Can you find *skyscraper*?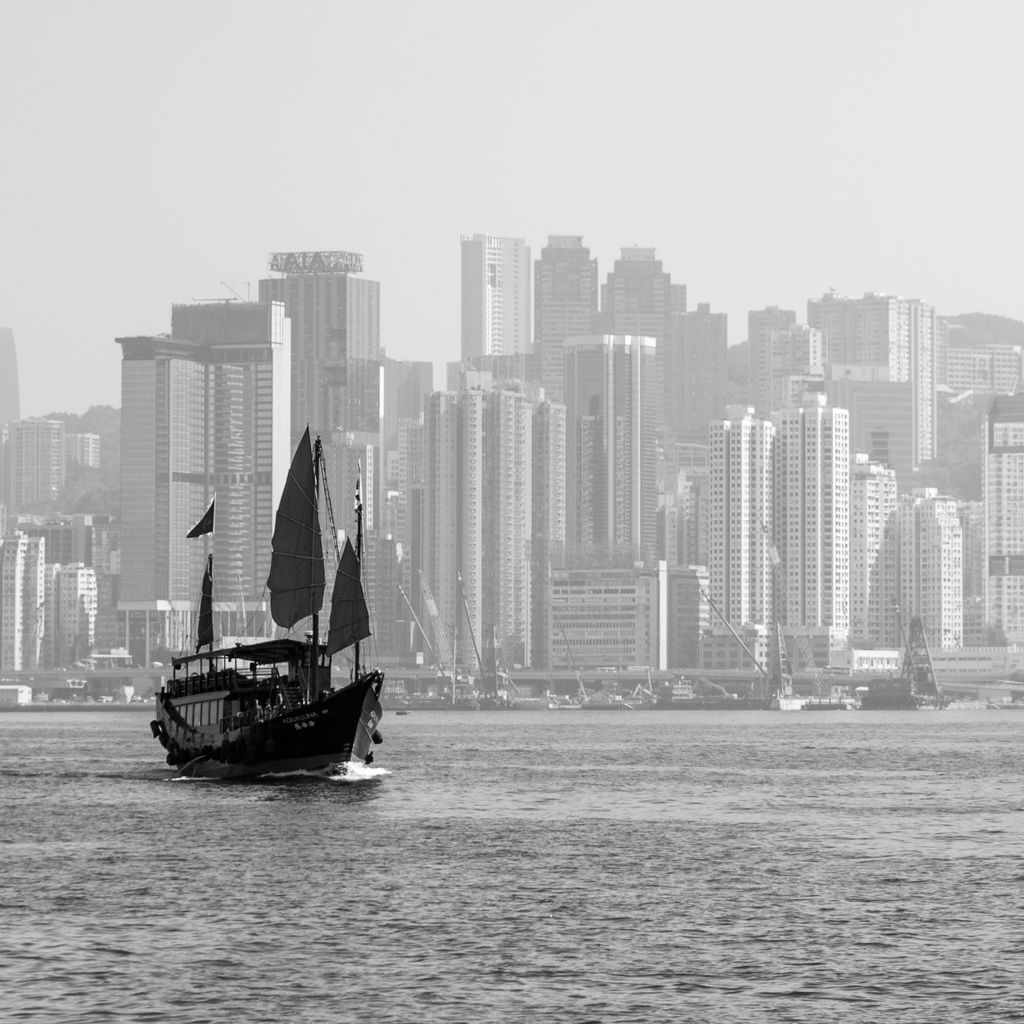
Yes, bounding box: [116,291,291,657].
